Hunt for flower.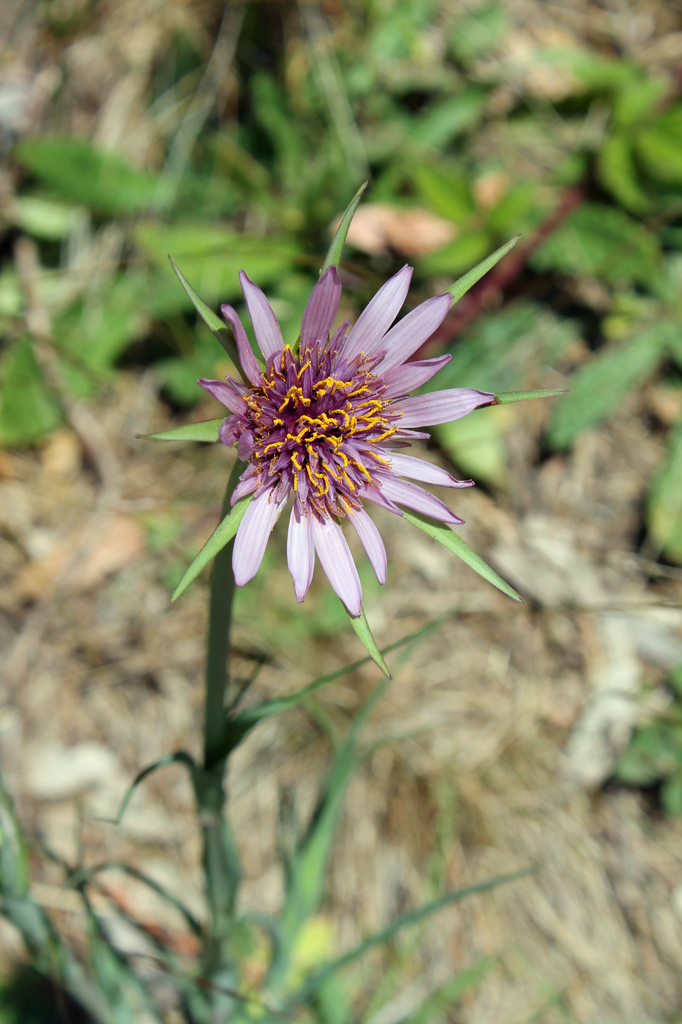
Hunted down at [left=175, top=243, right=519, bottom=632].
